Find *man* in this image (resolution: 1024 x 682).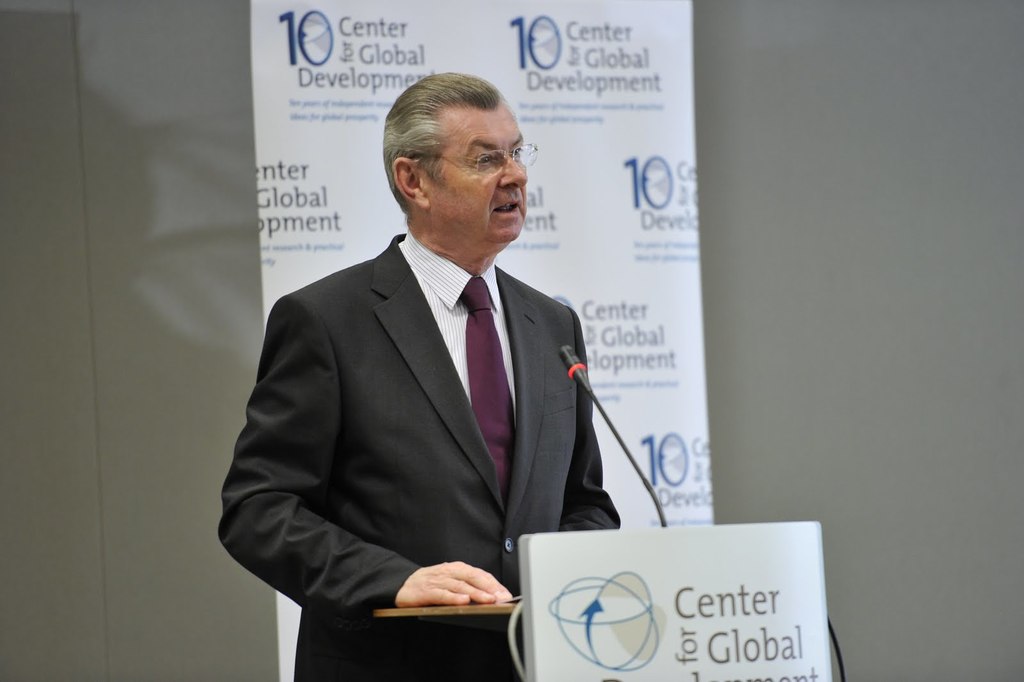
<bbox>219, 72, 620, 681</bbox>.
